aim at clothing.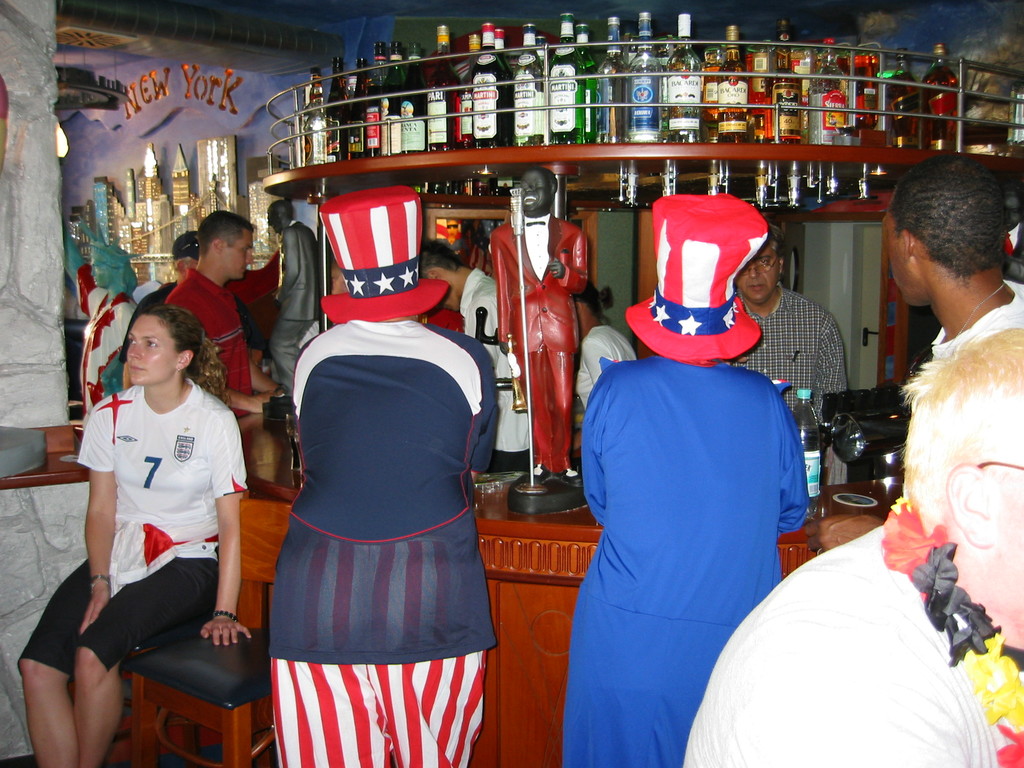
Aimed at [259,234,497,730].
